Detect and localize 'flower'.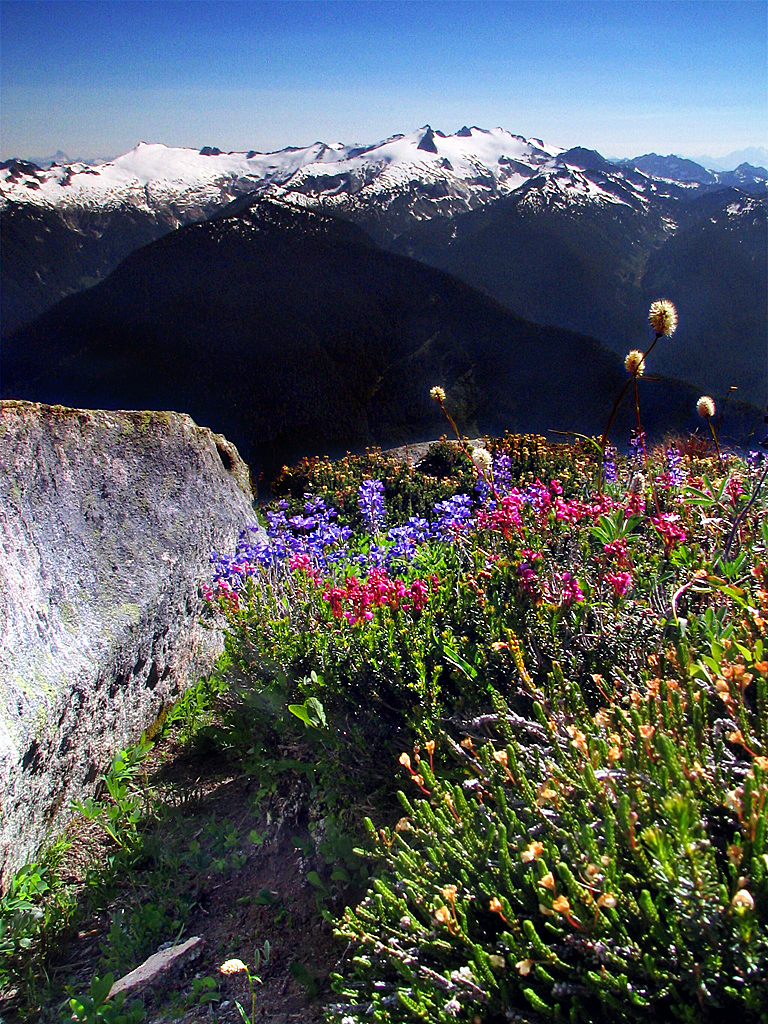
Localized at x1=625, y1=350, x2=646, y2=376.
